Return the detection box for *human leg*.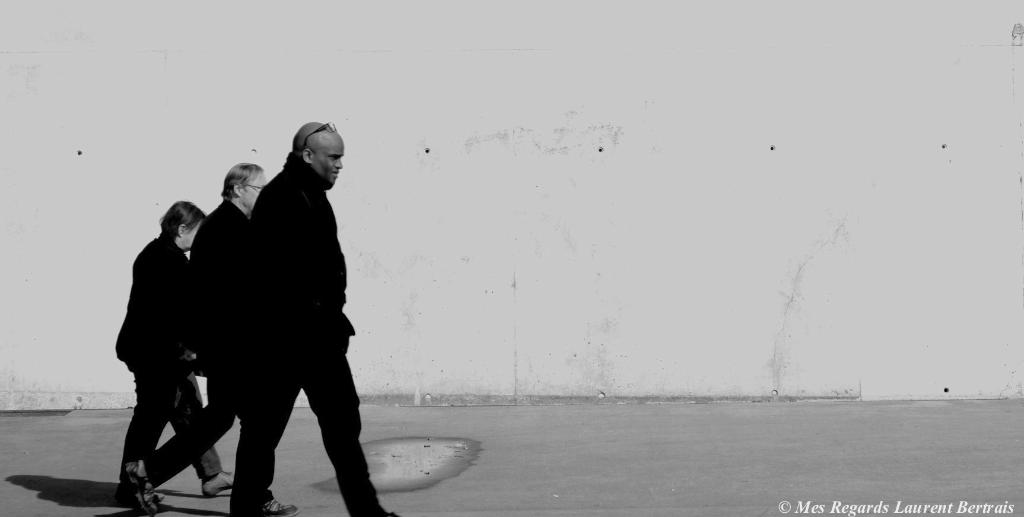
pyautogui.locateOnScreen(168, 372, 233, 495).
